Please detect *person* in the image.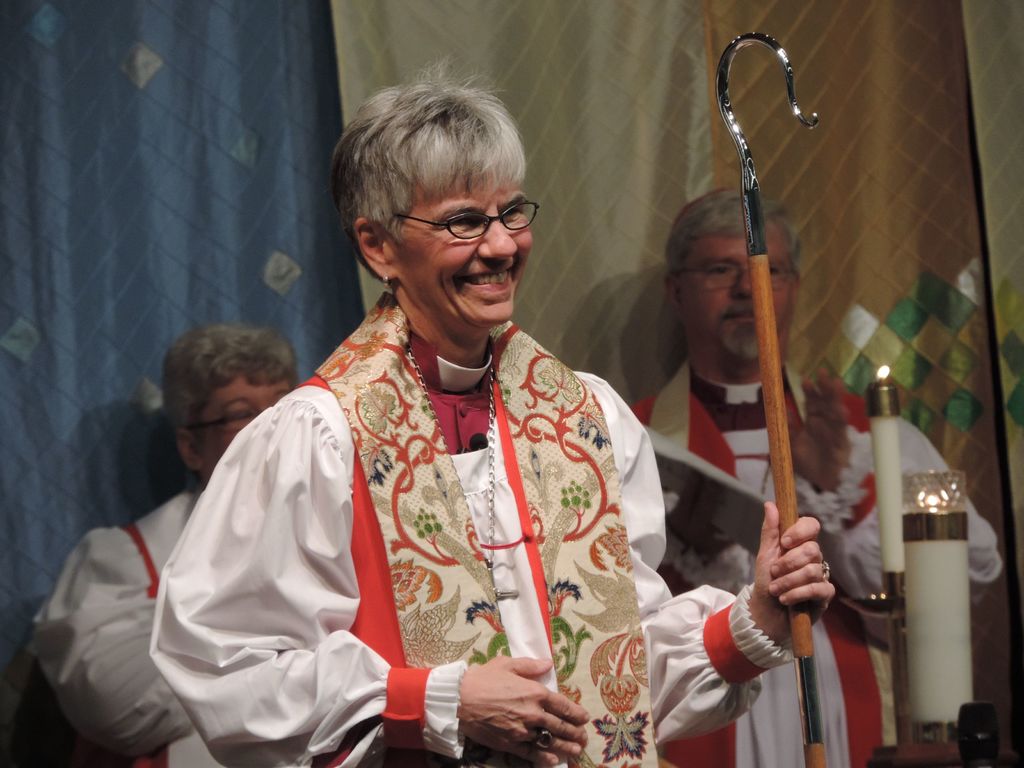
bbox(628, 184, 1009, 767).
